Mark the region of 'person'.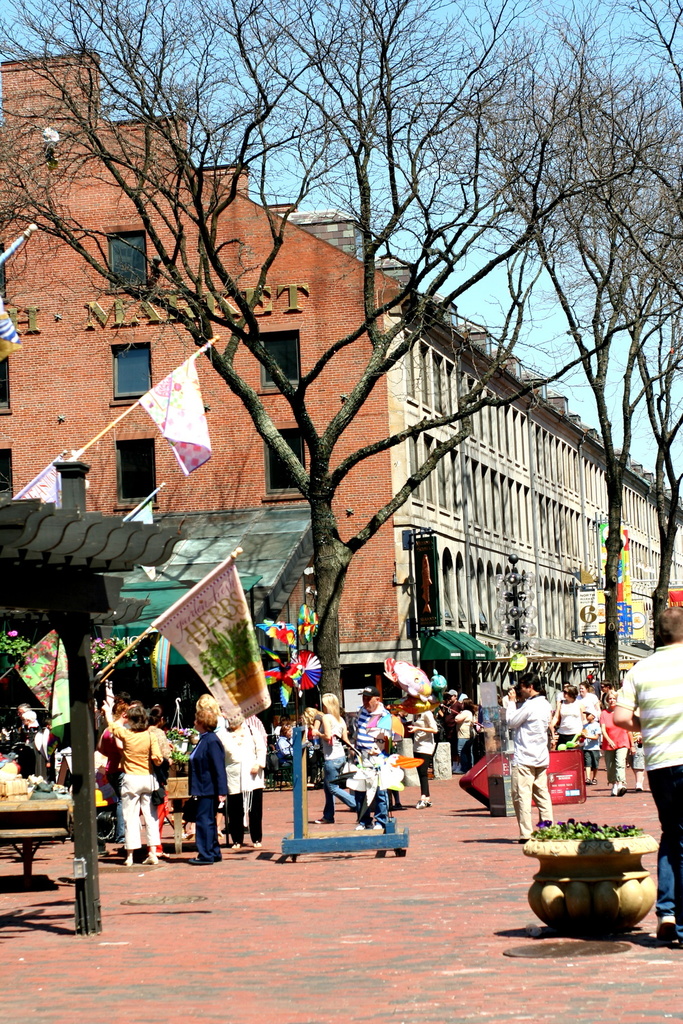
Region: 311 694 355 816.
